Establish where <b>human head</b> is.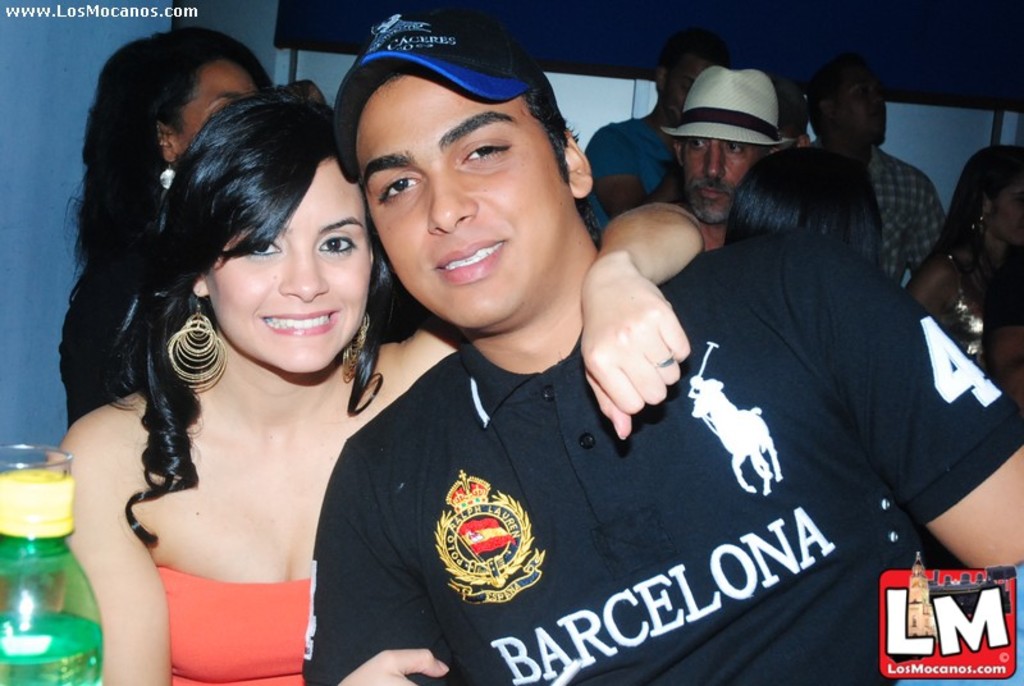
Established at pyautogui.locateOnScreen(164, 79, 378, 375).
